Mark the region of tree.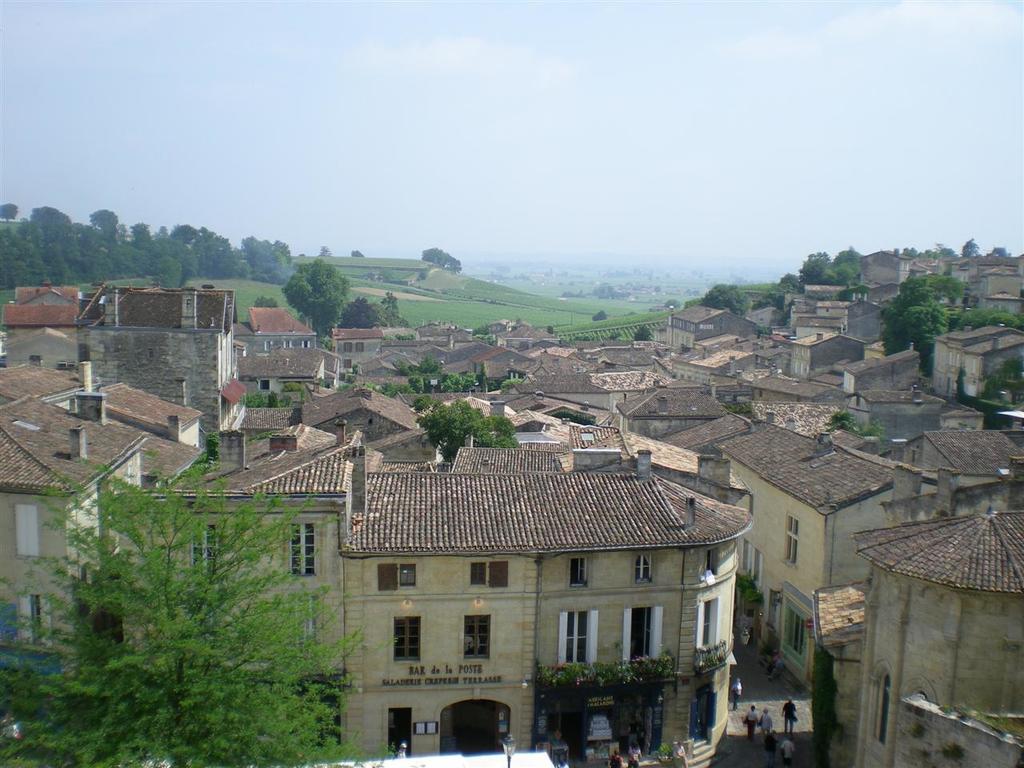
Region: {"x1": 800, "y1": 246, "x2": 840, "y2": 286}.
